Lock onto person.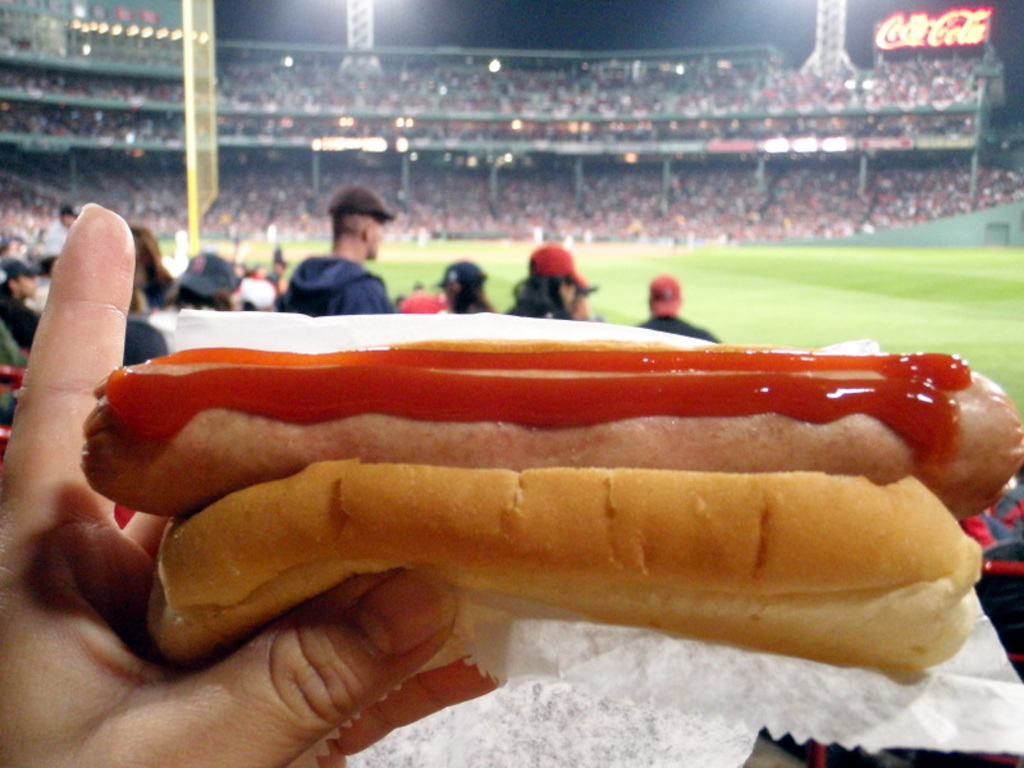
Locked: {"x1": 228, "y1": 279, "x2": 278, "y2": 316}.
